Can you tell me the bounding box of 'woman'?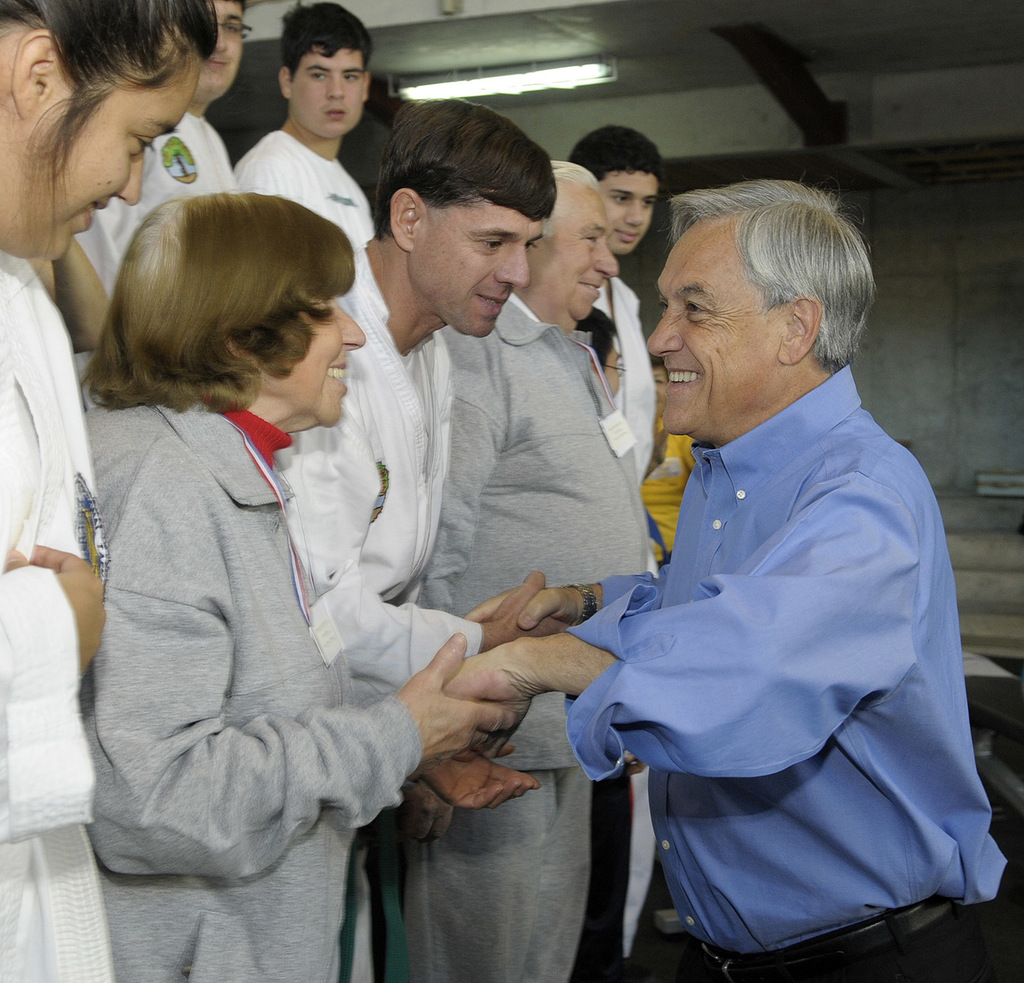
[x1=0, y1=1, x2=222, y2=982].
